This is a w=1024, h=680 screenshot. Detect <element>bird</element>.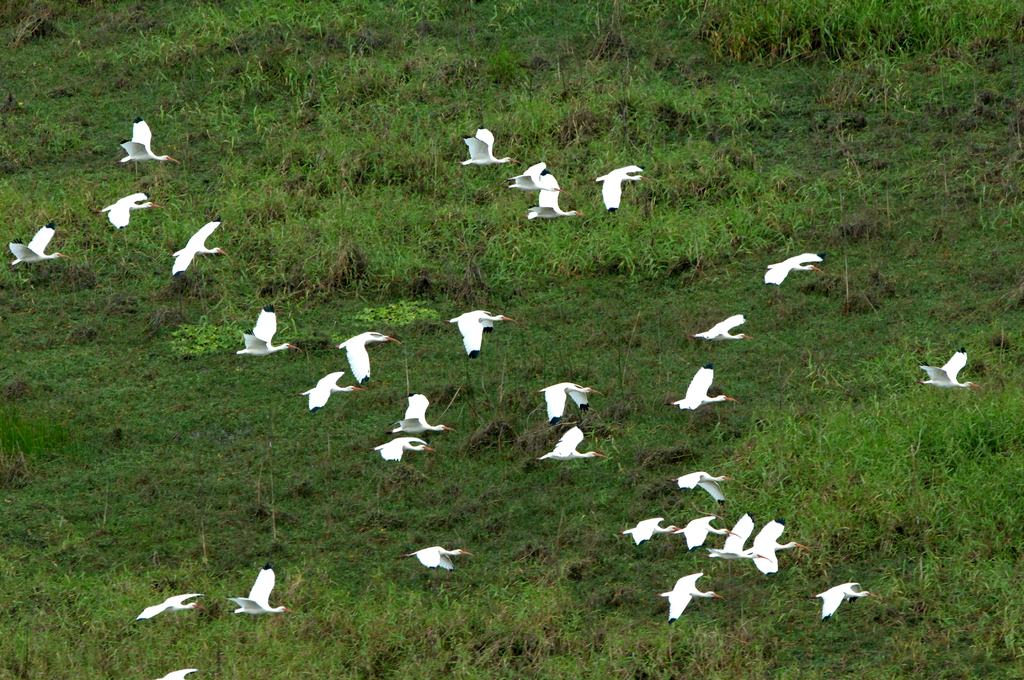
{"left": 700, "top": 511, "right": 772, "bottom": 563}.
